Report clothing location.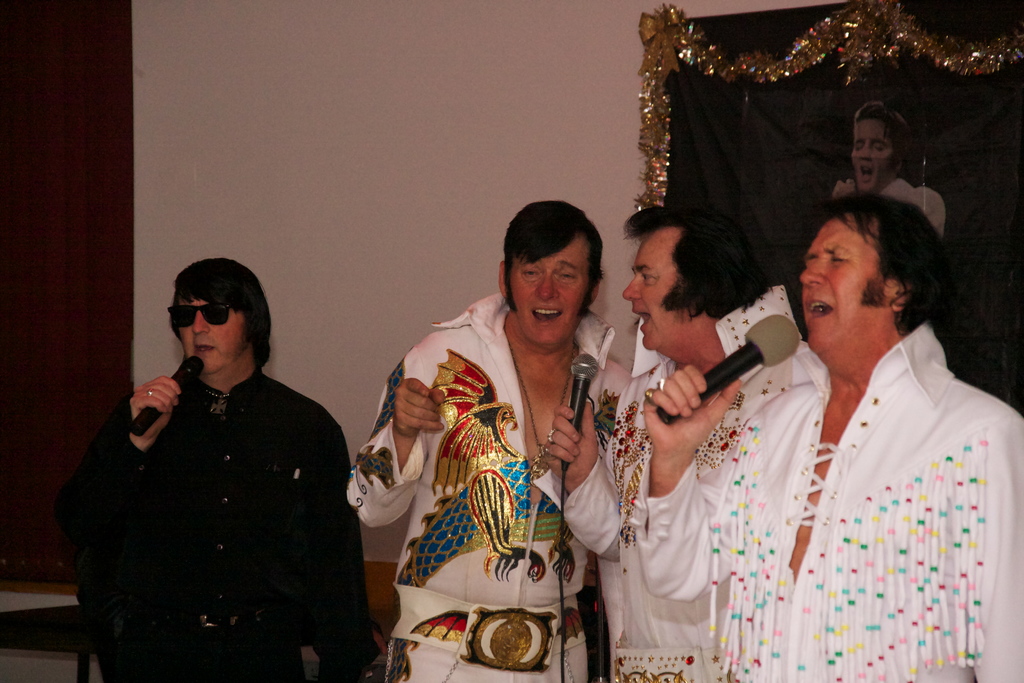
Report: (885, 176, 947, 234).
